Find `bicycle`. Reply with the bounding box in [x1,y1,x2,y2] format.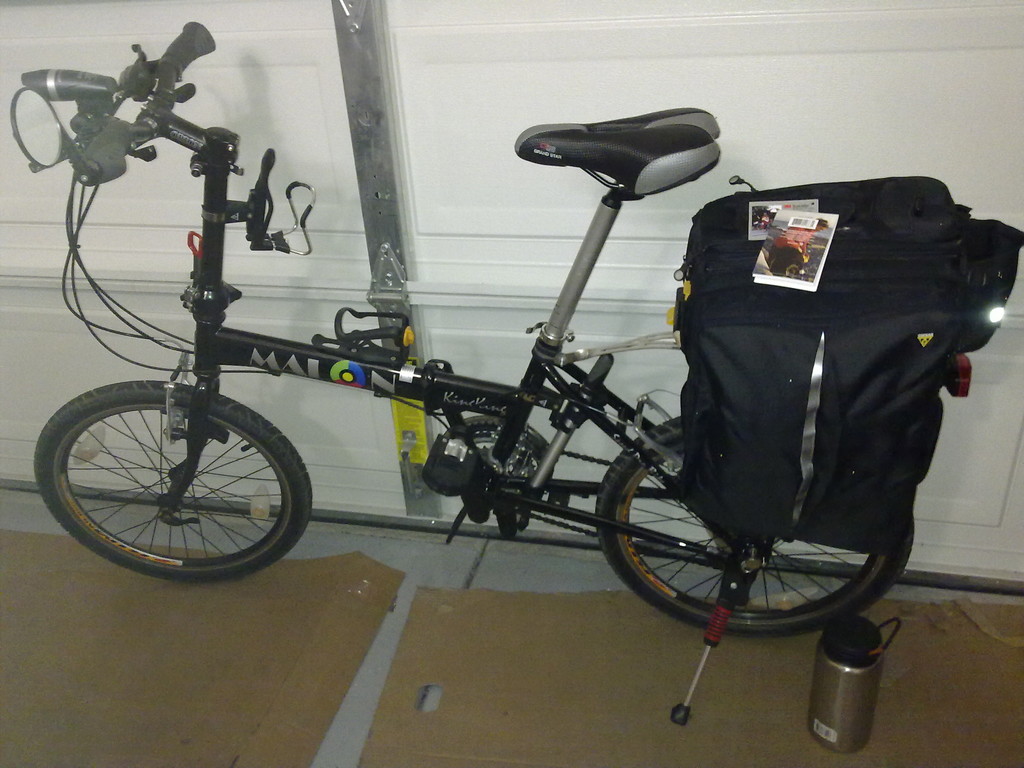
[27,90,1005,707].
